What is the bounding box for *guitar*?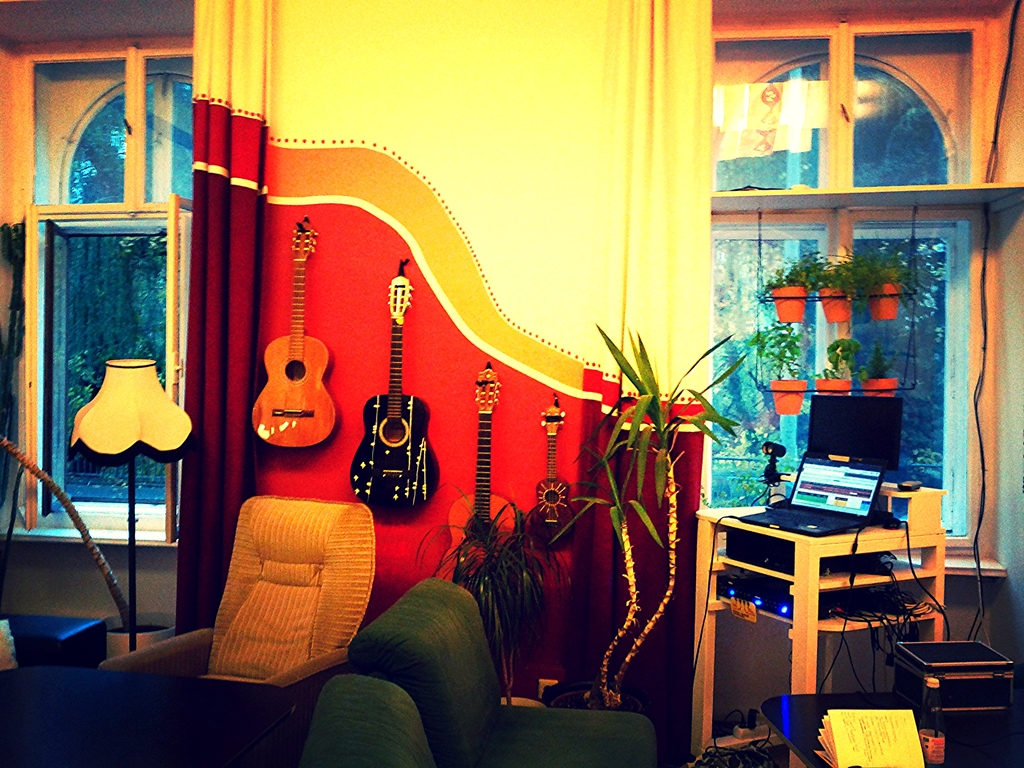
locate(248, 209, 345, 451).
